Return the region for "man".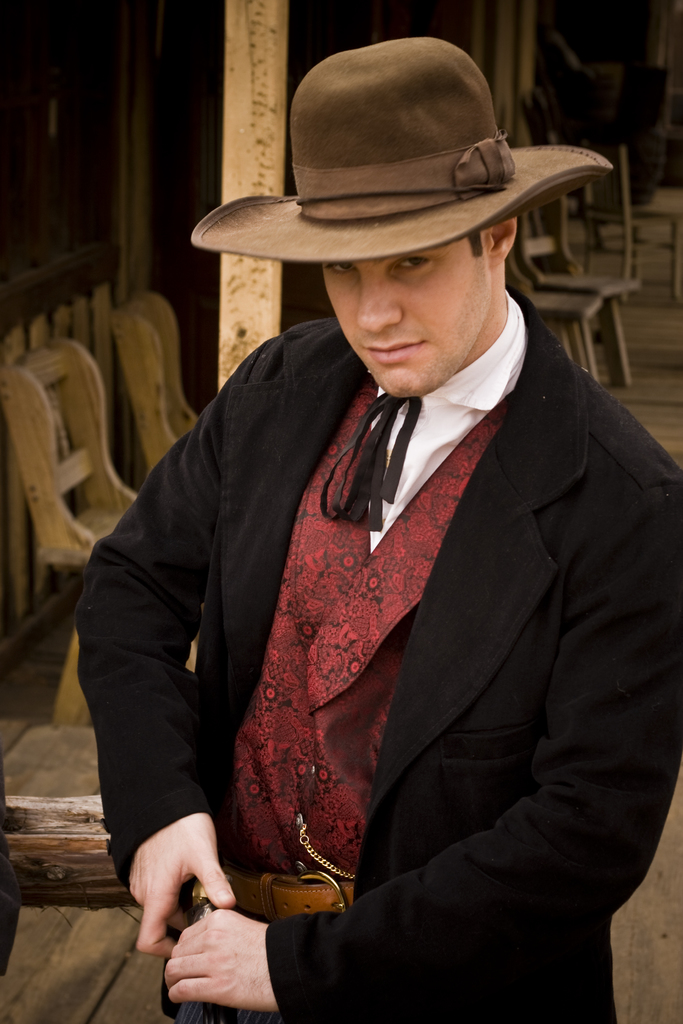
detection(72, 34, 682, 1023).
